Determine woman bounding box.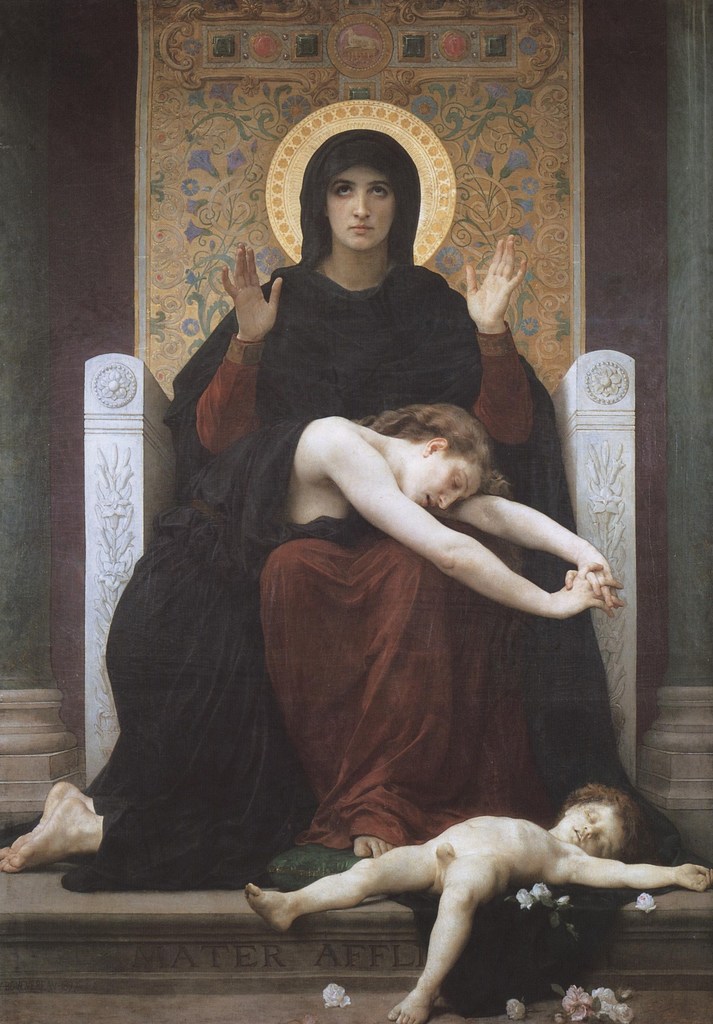
Determined: (0,400,625,889).
